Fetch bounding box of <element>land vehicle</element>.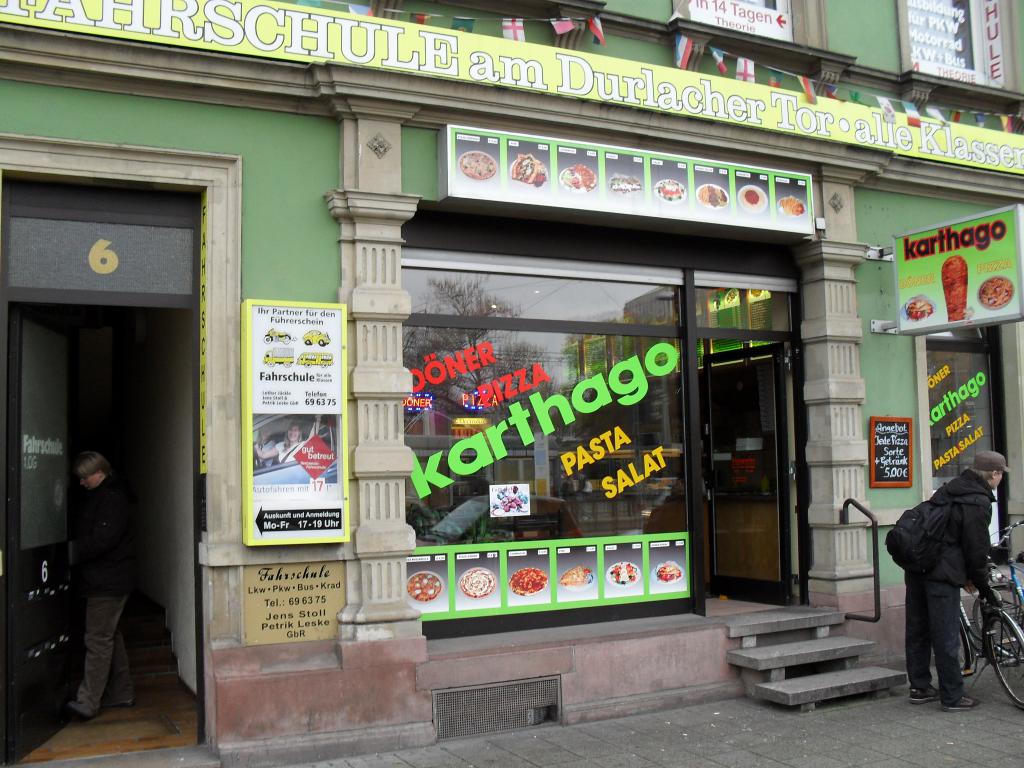
Bbox: {"left": 968, "top": 518, "right": 1023, "bottom": 644}.
